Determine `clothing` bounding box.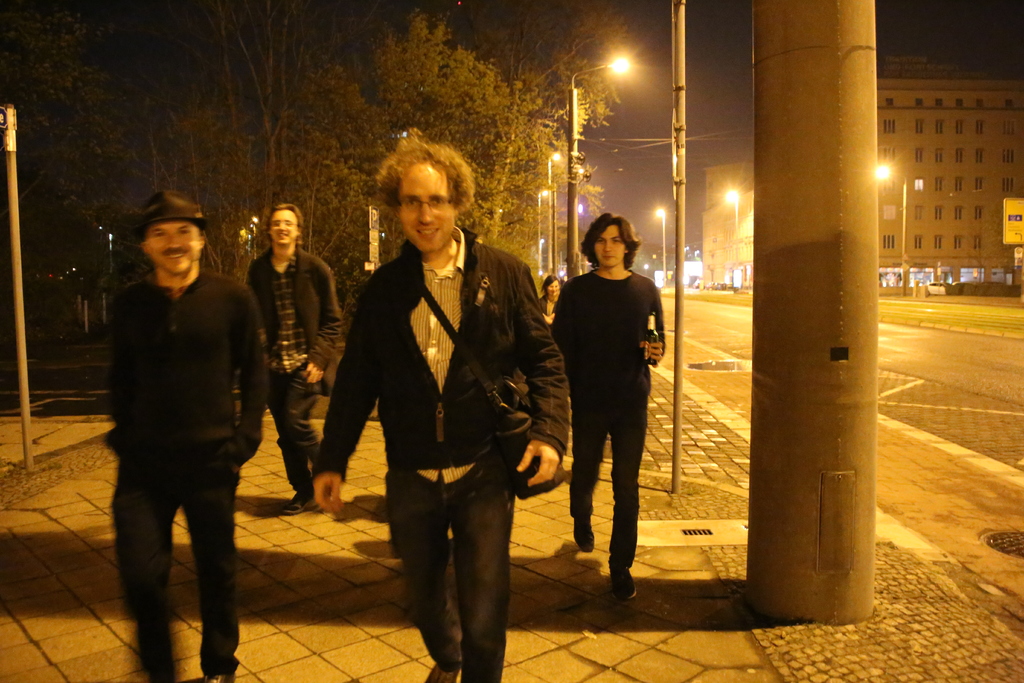
Determined: Rect(275, 368, 333, 532).
